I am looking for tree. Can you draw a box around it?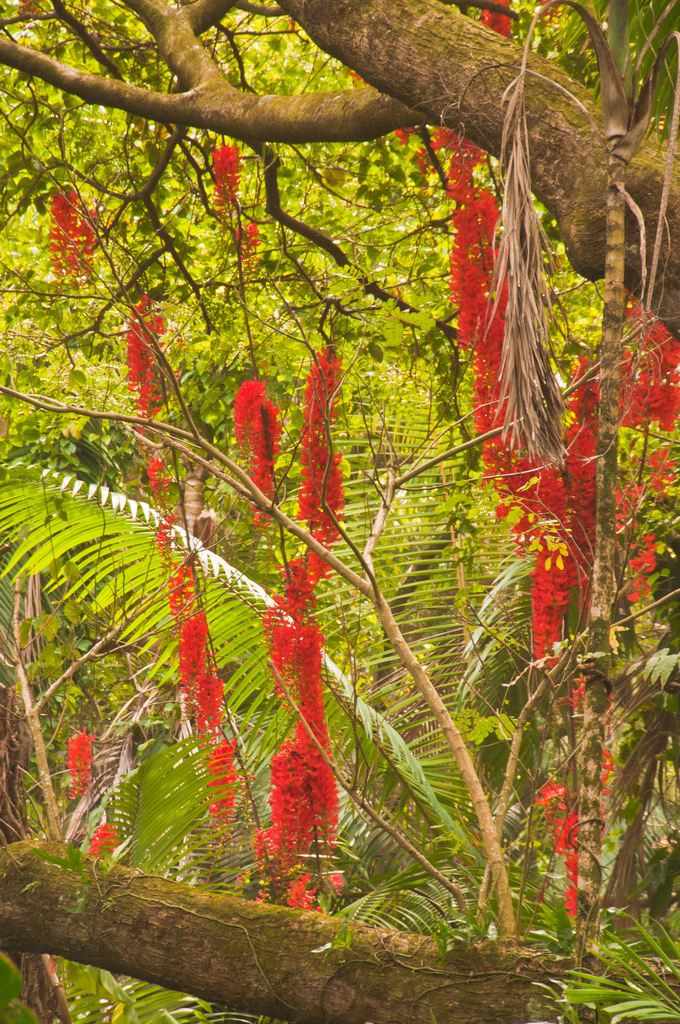
Sure, the bounding box is 0, 0, 679, 1023.
